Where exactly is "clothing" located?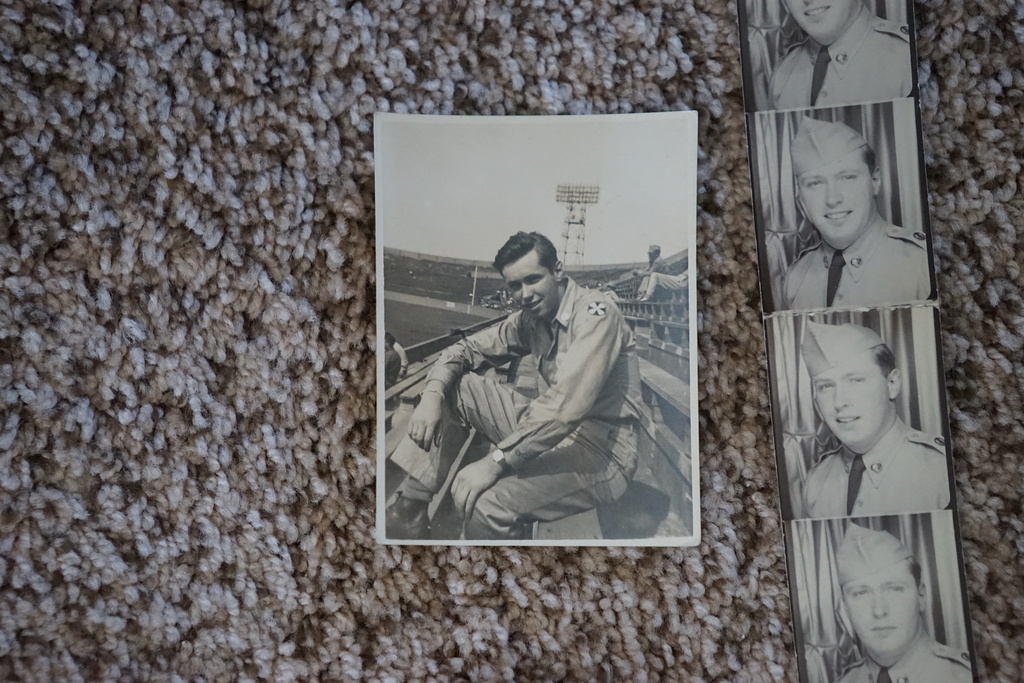
Its bounding box is 767, 8, 909, 99.
